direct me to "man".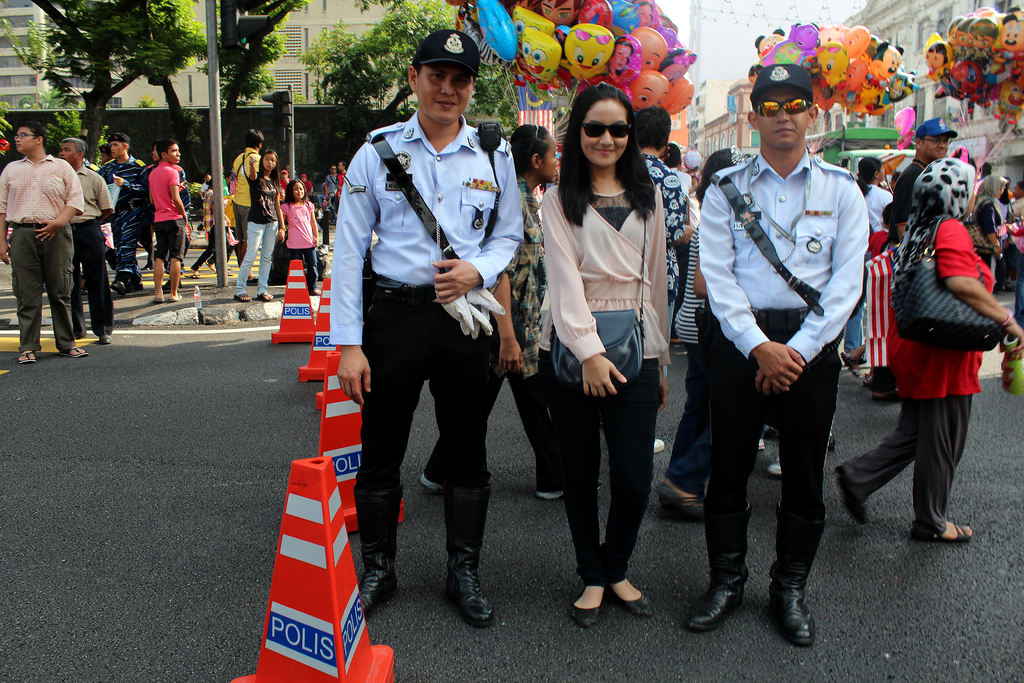
Direction: 0 124 93 367.
